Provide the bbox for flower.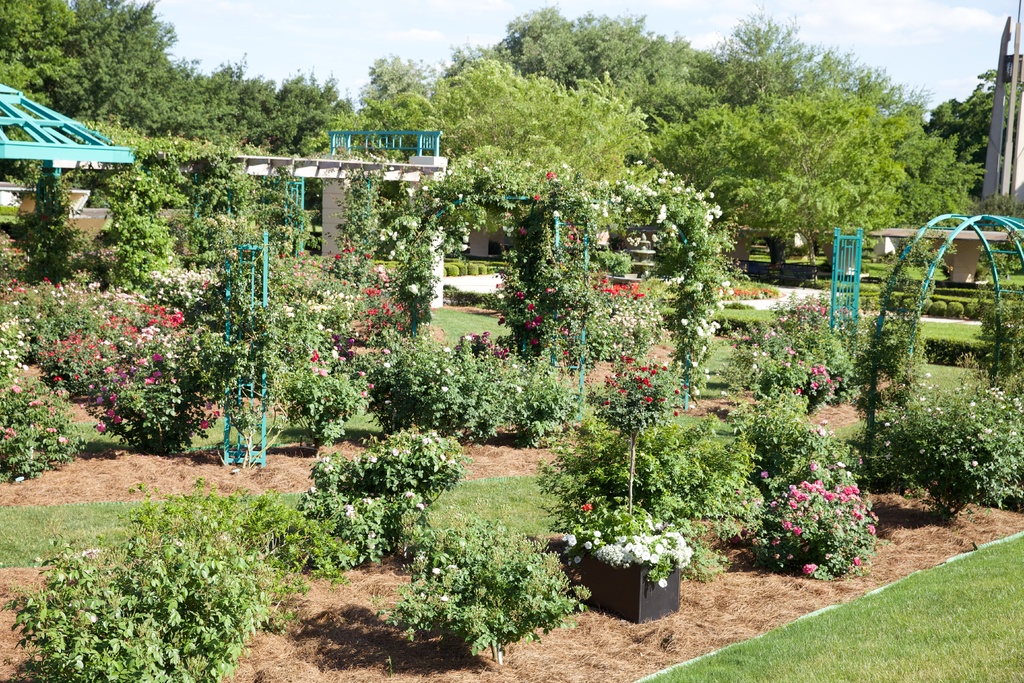
<box>311,485,315,491</box>.
